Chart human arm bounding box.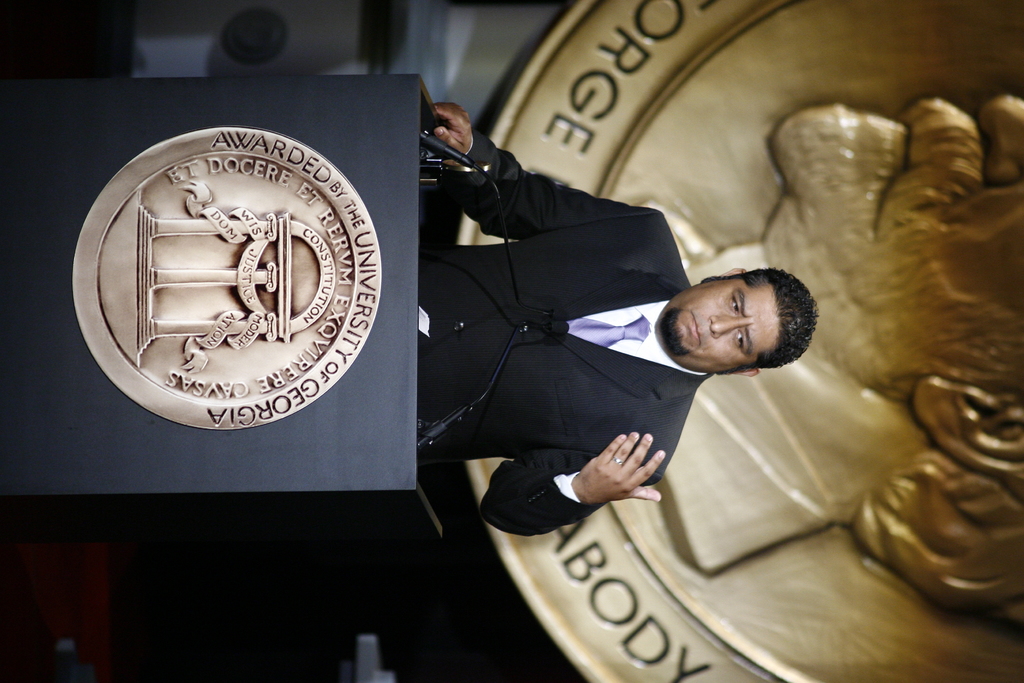
Charted: bbox(436, 101, 639, 238).
